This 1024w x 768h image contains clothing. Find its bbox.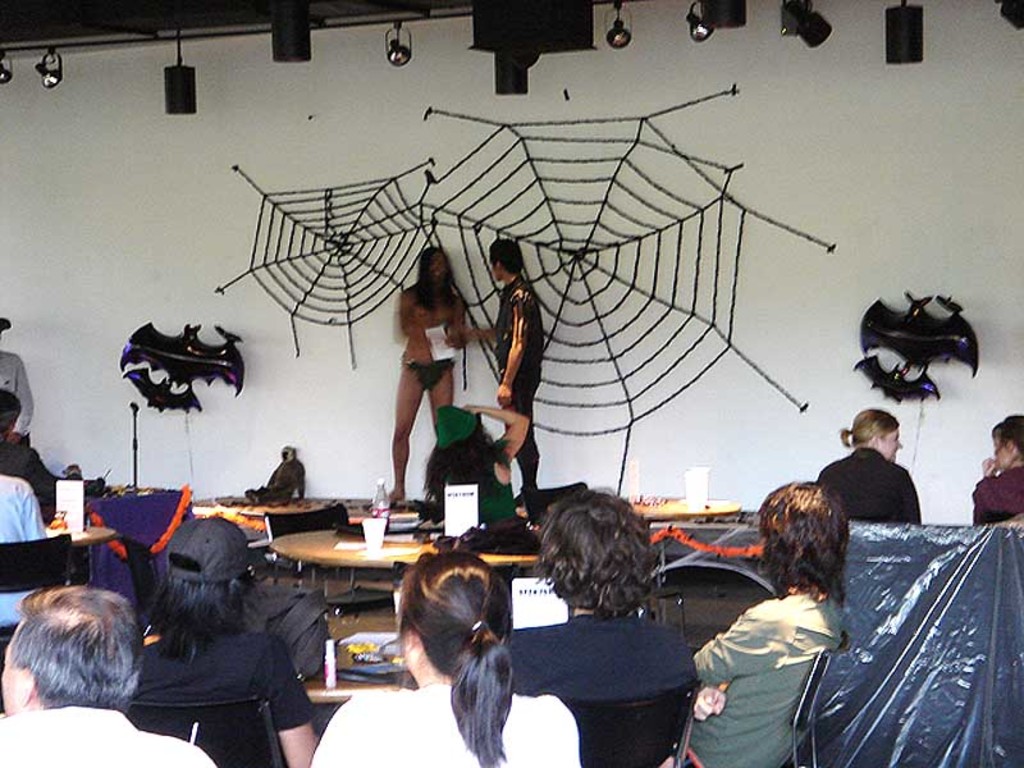
<bbox>308, 687, 586, 767</bbox>.
